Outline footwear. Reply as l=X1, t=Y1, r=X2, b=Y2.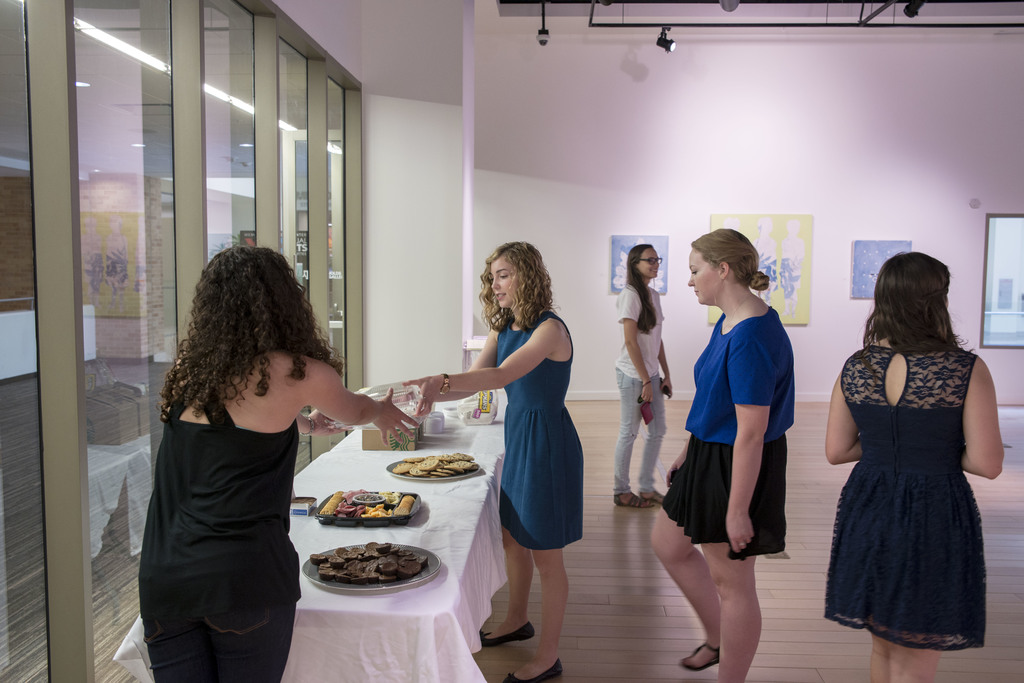
l=678, t=641, r=731, b=673.
